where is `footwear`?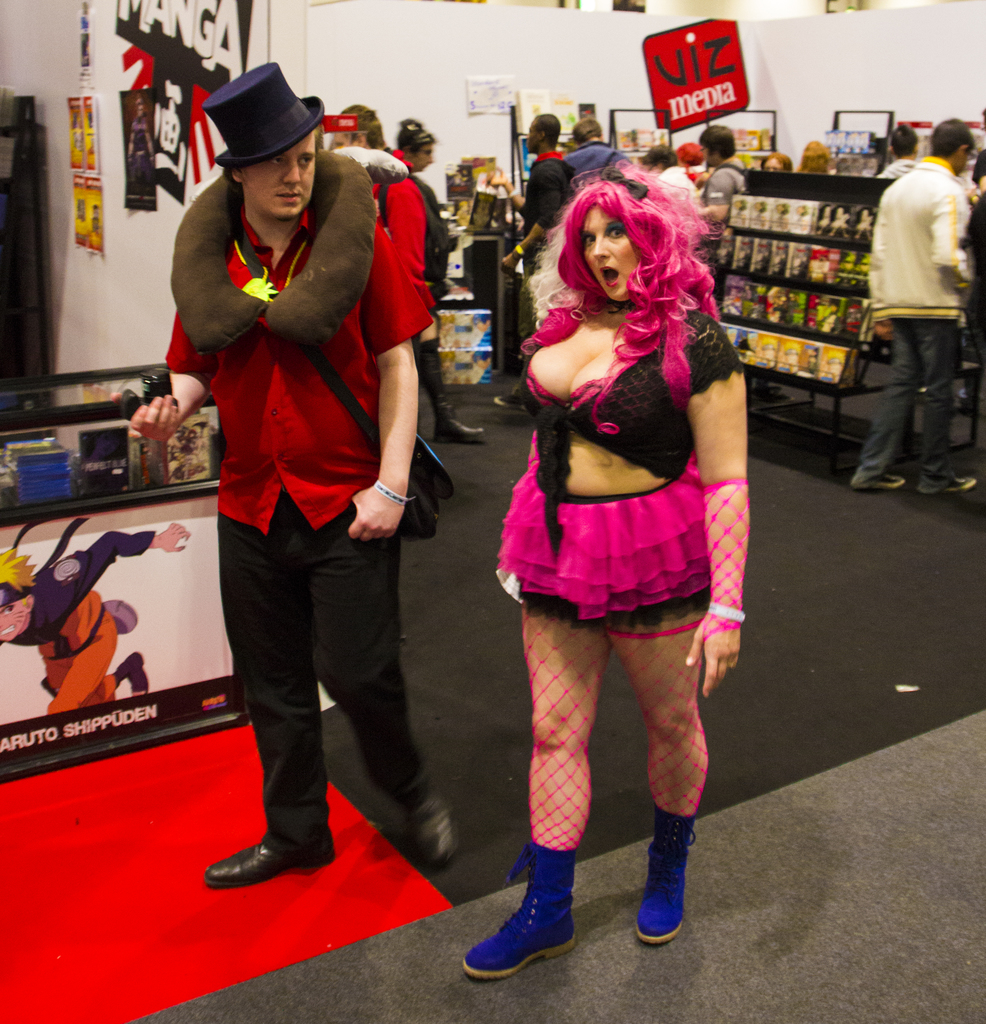
(197, 843, 309, 892).
